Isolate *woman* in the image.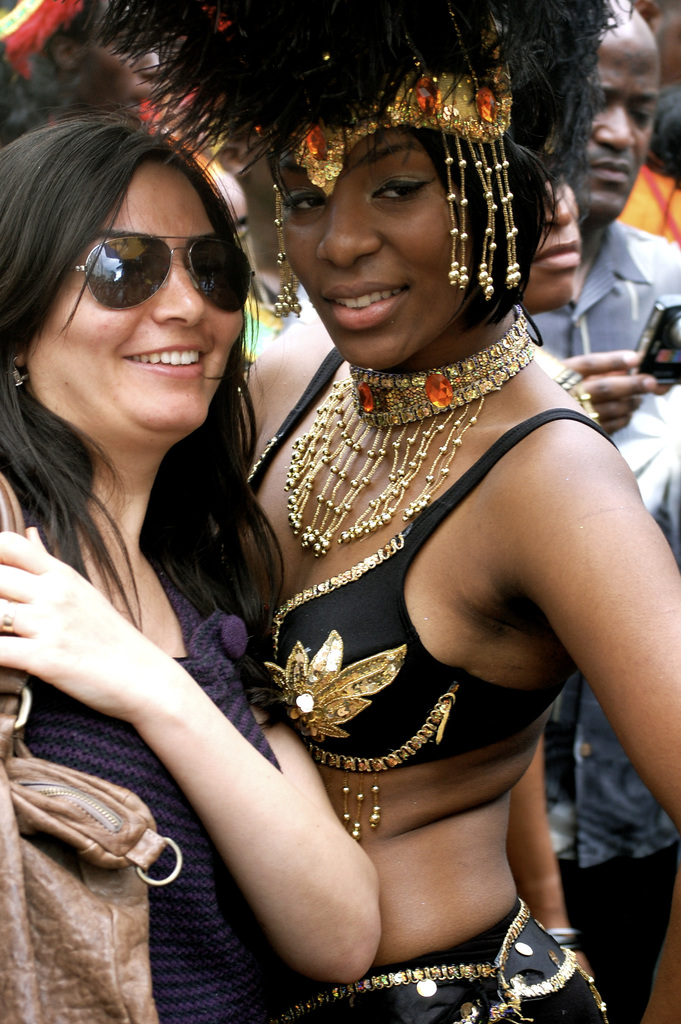
Isolated region: x1=0 y1=114 x2=384 y2=1023.
